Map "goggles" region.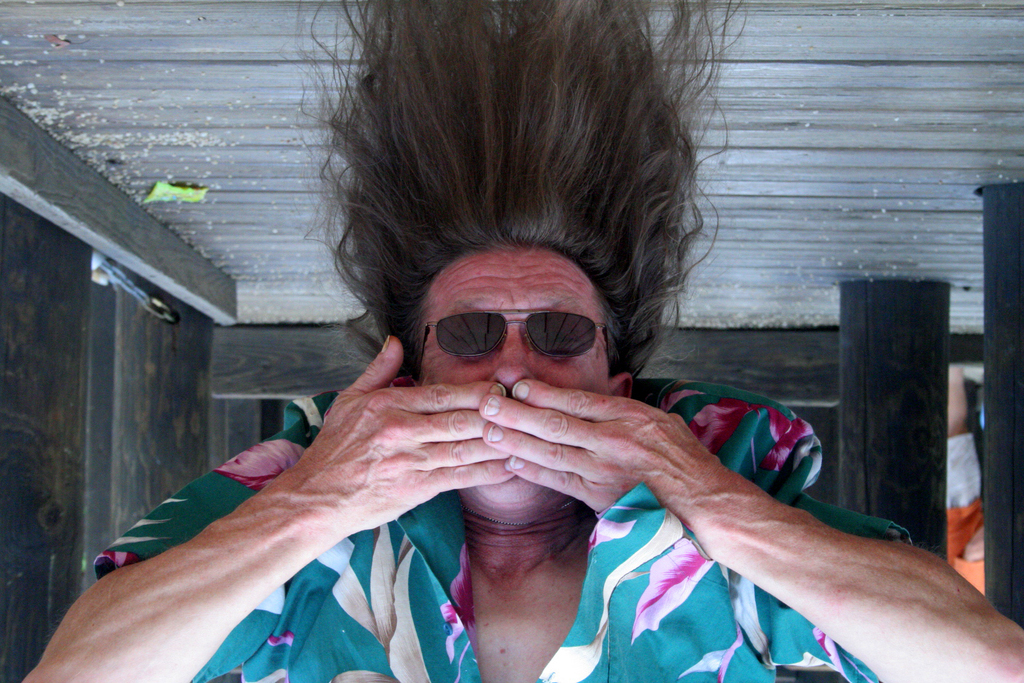
Mapped to Rect(403, 285, 621, 368).
